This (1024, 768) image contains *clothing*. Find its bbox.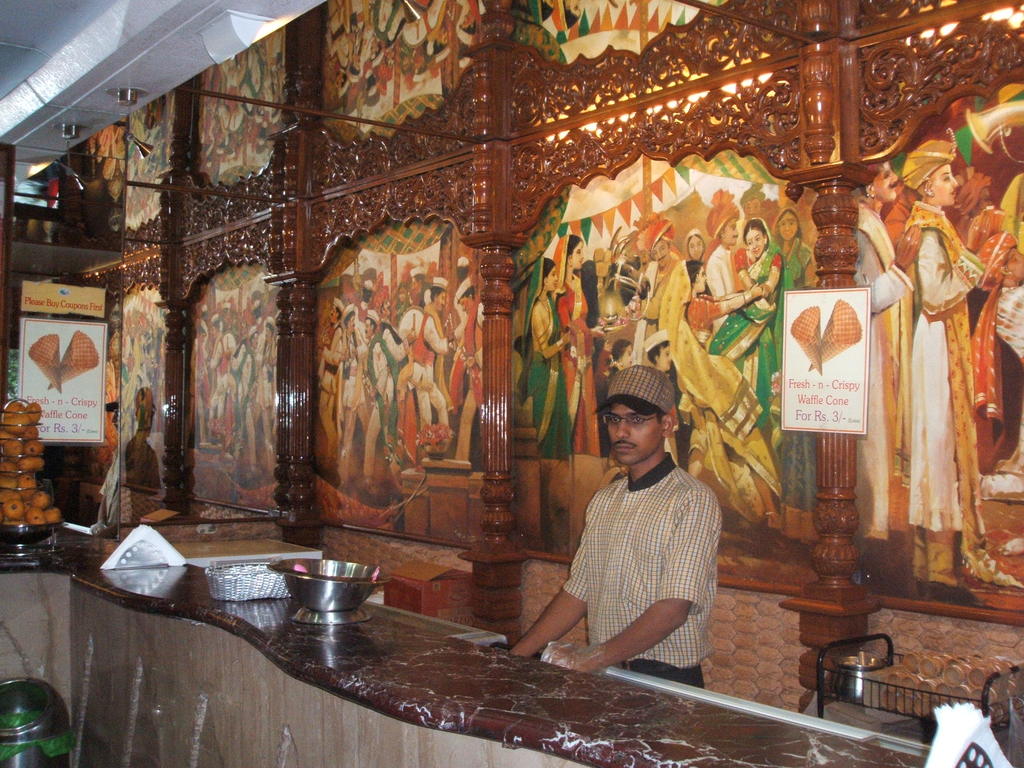
l=781, t=237, r=817, b=292.
